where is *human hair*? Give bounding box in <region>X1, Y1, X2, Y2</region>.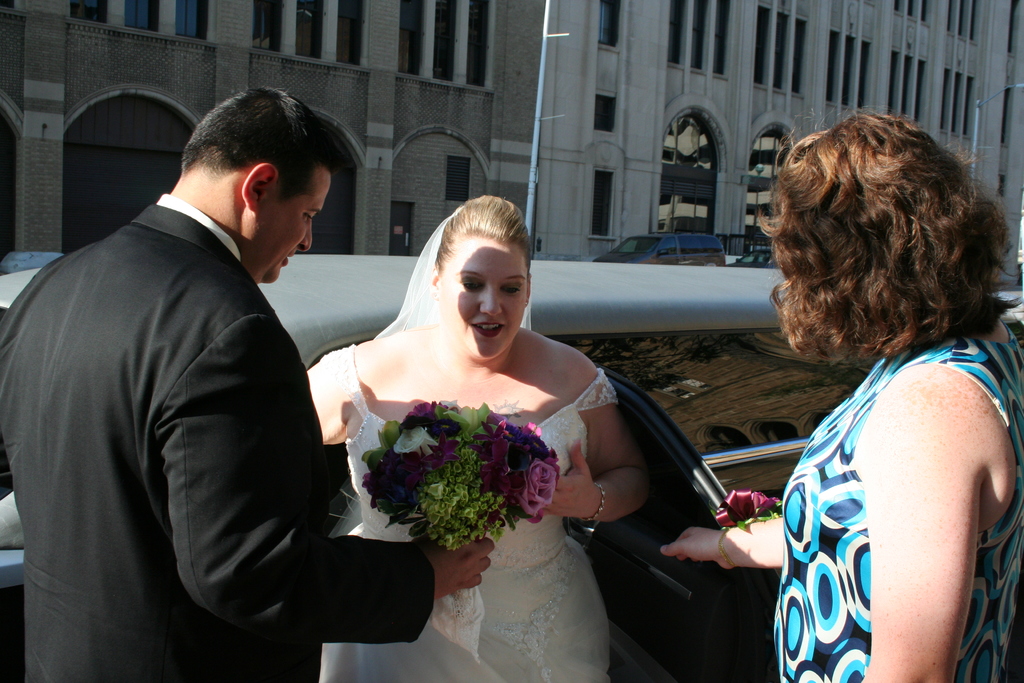
<region>184, 81, 334, 208</region>.
